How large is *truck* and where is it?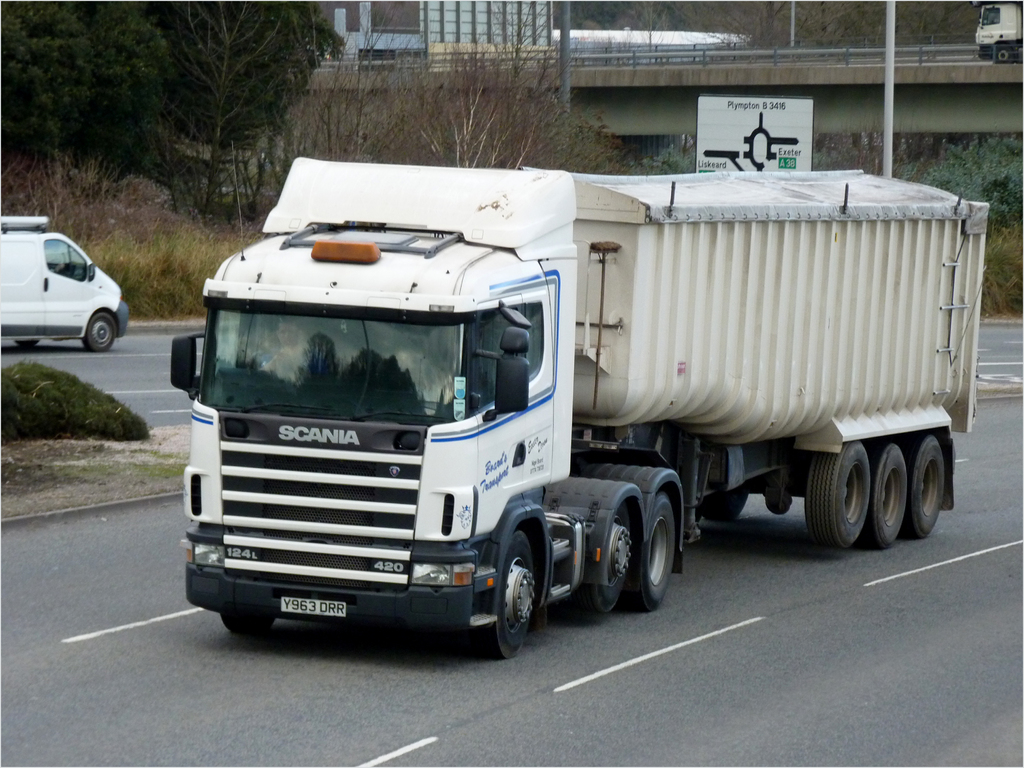
Bounding box: left=169, top=172, right=954, bottom=649.
